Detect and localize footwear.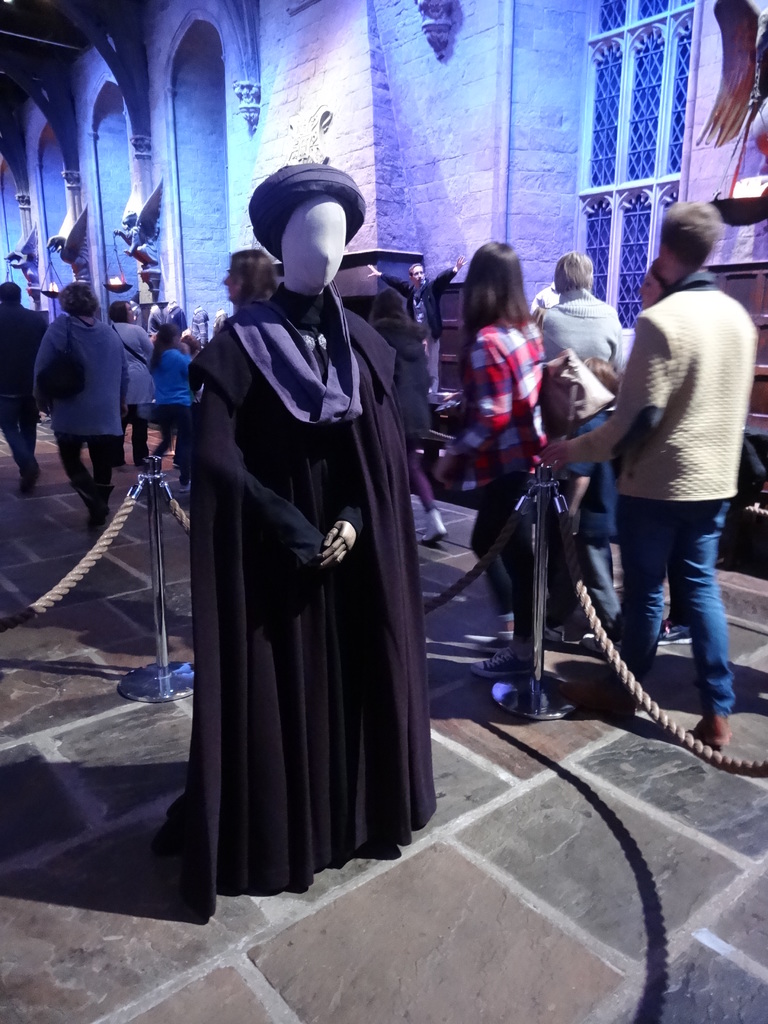
Localized at x1=562 y1=684 x2=636 y2=717.
